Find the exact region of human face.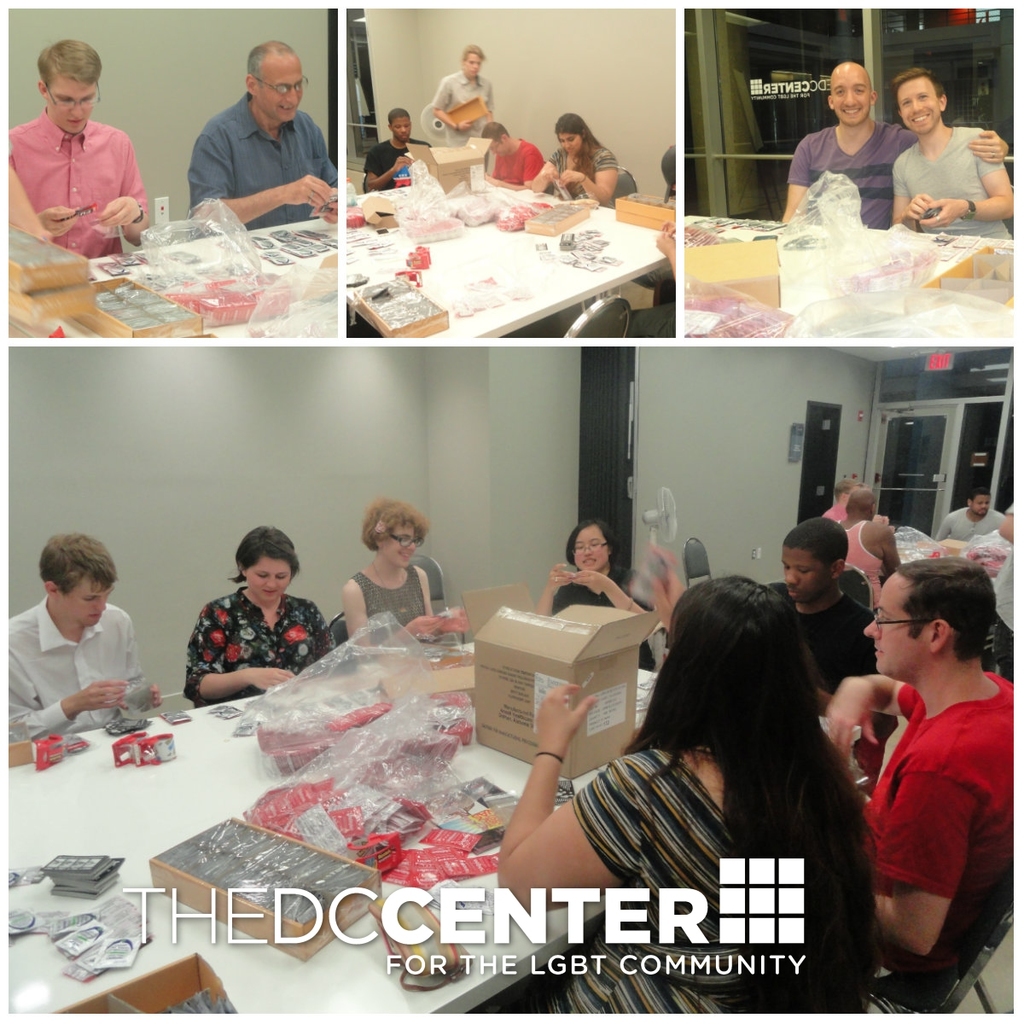
Exact region: 898:83:938:131.
